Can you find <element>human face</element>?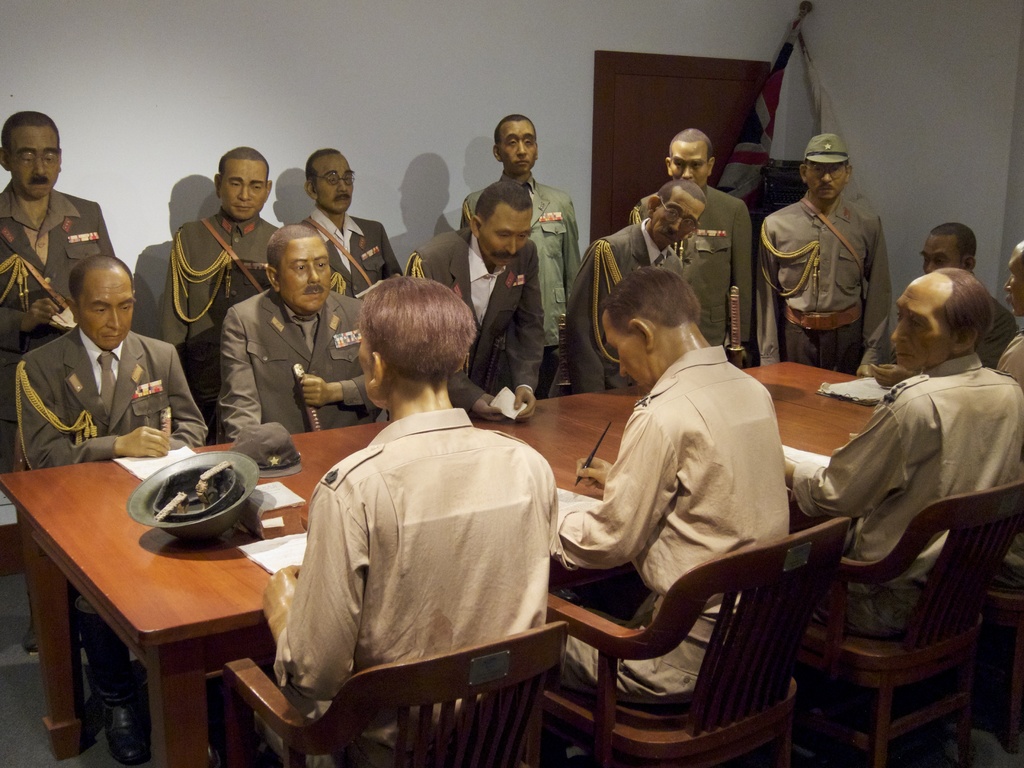
Yes, bounding box: locate(357, 342, 376, 405).
